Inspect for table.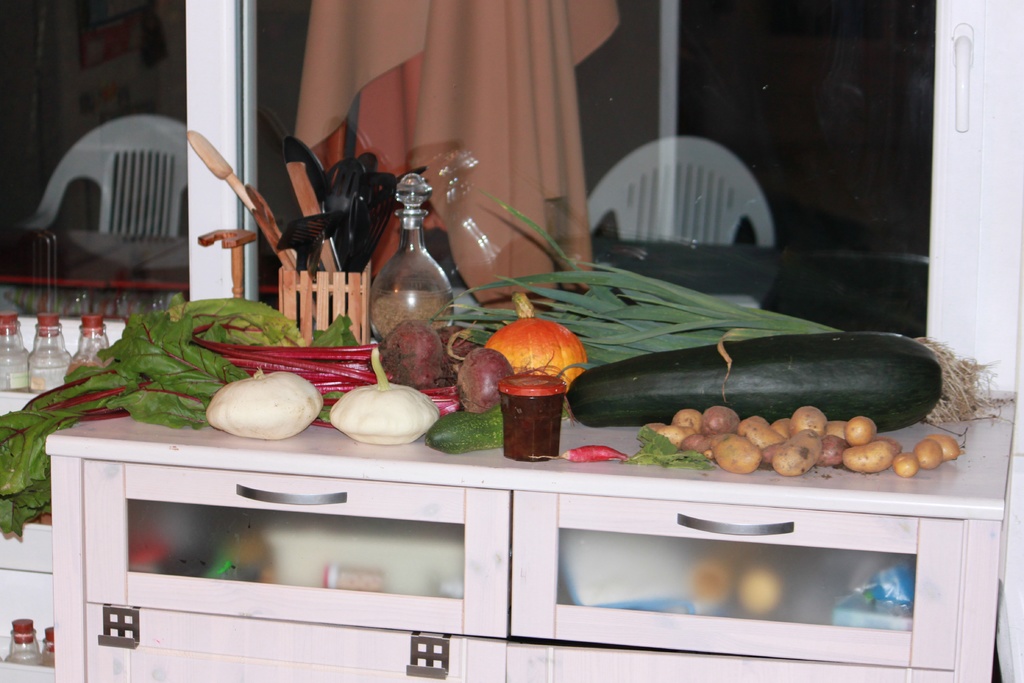
Inspection: 111,227,285,289.
